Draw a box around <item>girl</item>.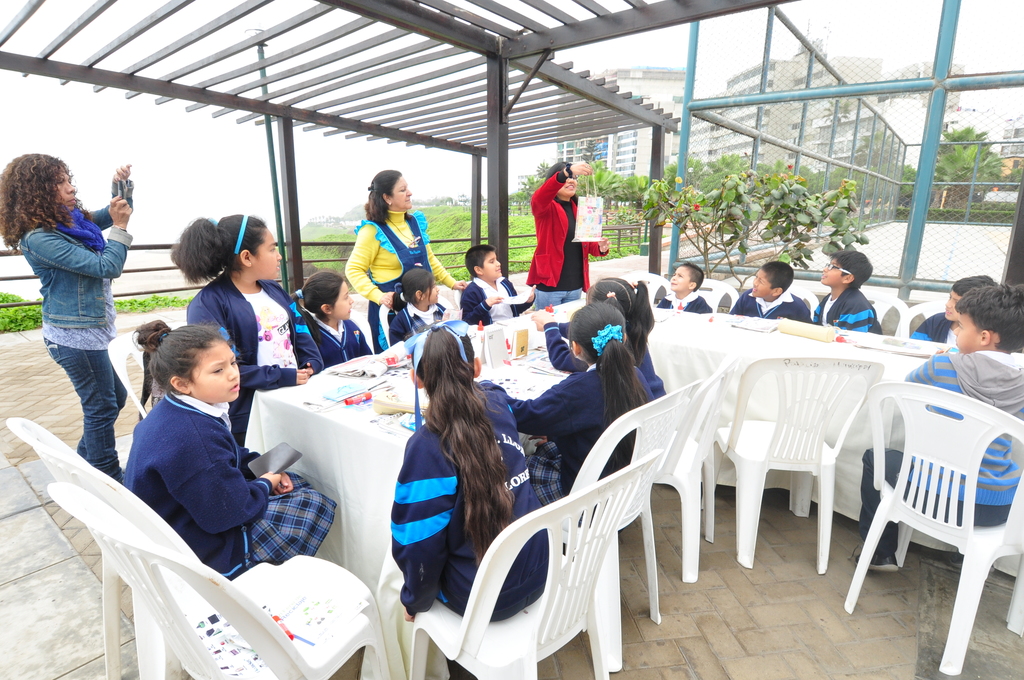
<box>378,268,452,334</box>.
